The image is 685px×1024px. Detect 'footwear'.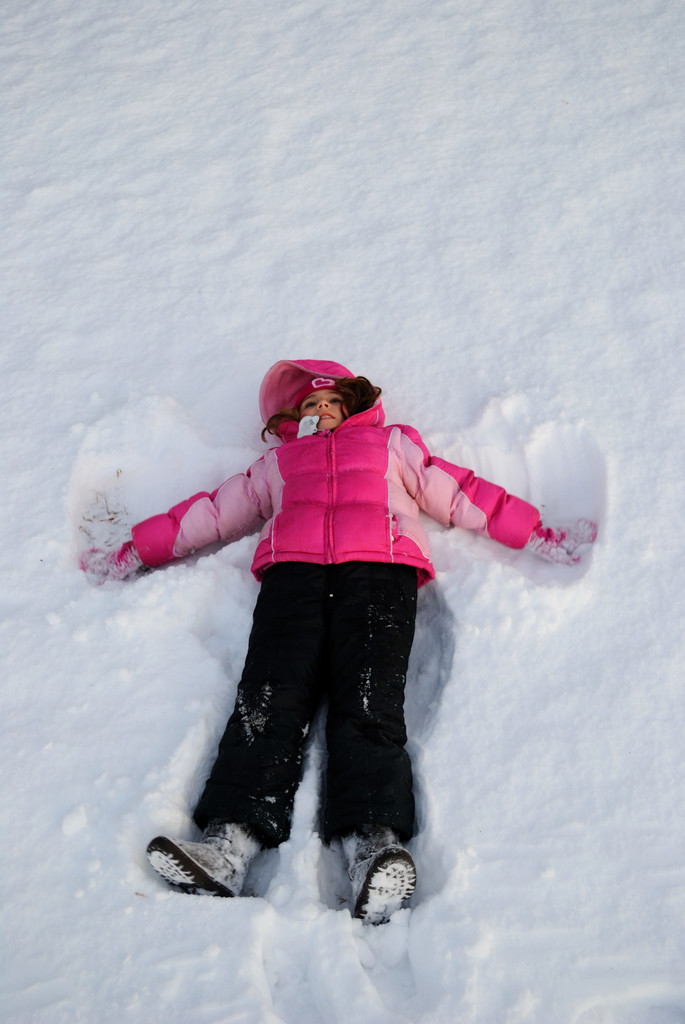
Detection: 335 848 425 934.
